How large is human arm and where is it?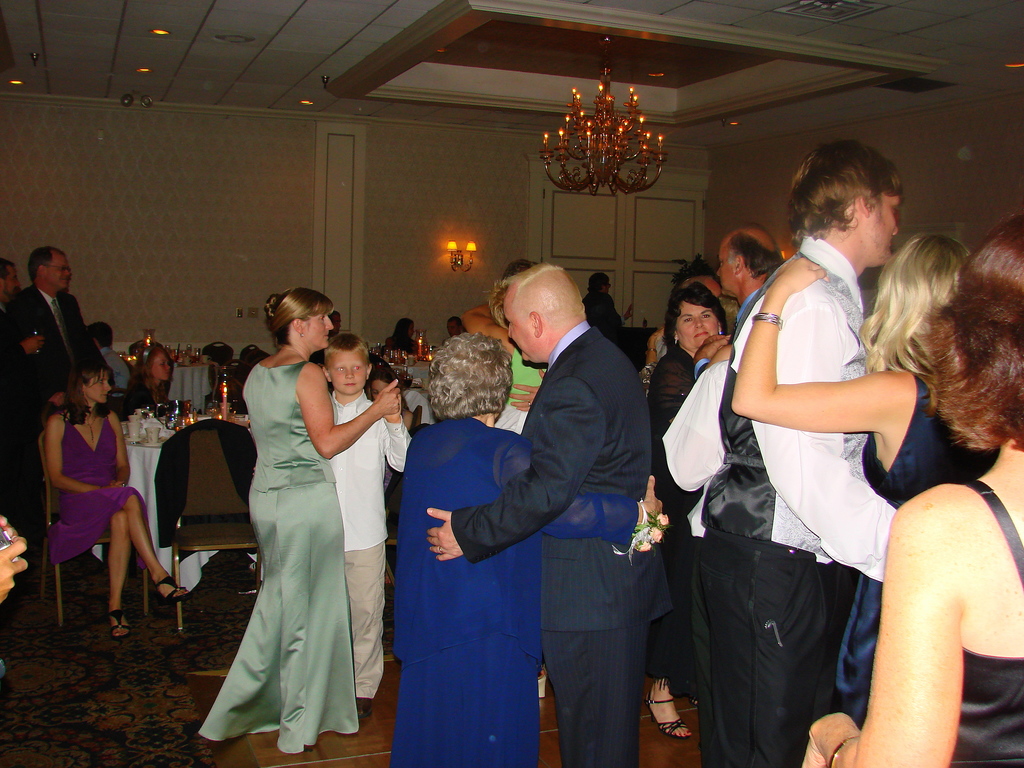
Bounding box: bbox=(0, 336, 46, 367).
